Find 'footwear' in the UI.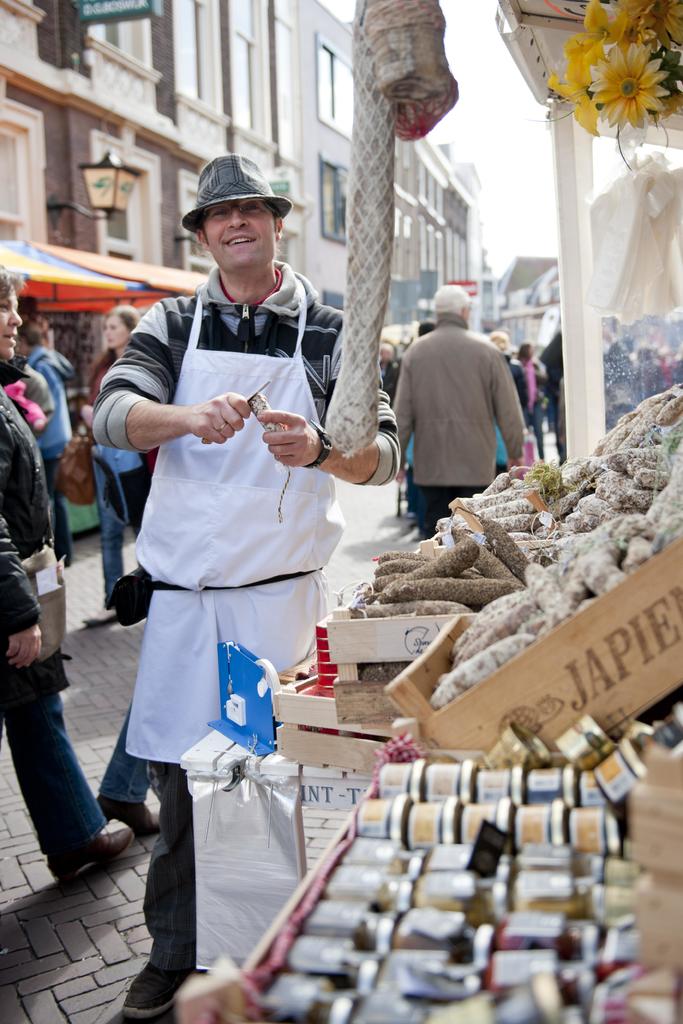
UI element at 76:615:118:627.
